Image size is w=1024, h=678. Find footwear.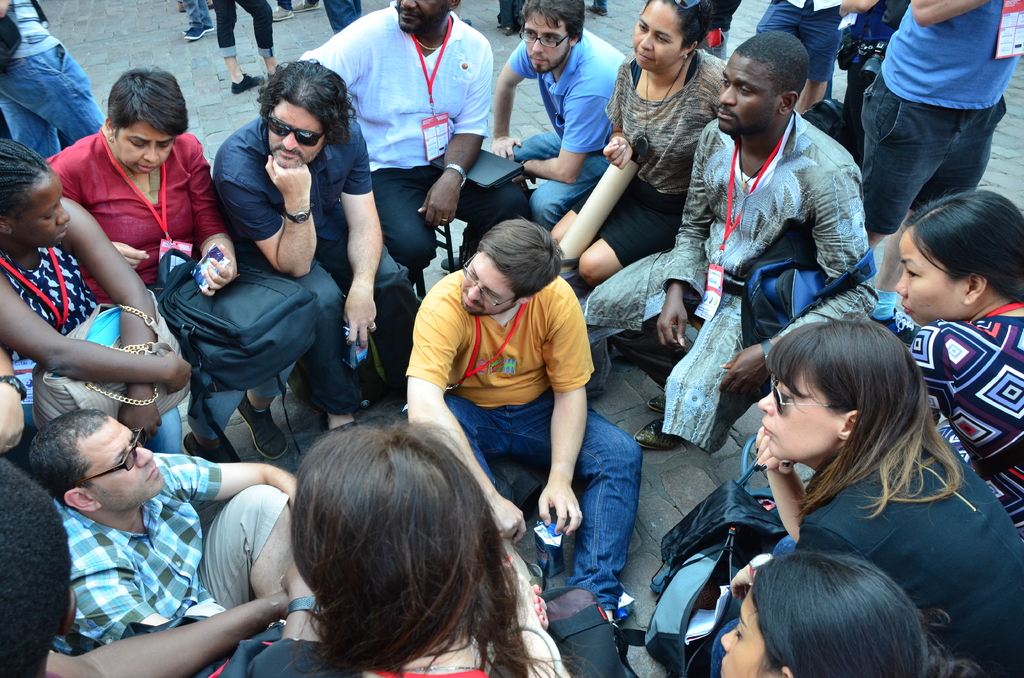
{"left": 325, "top": 415, "right": 356, "bottom": 444}.
